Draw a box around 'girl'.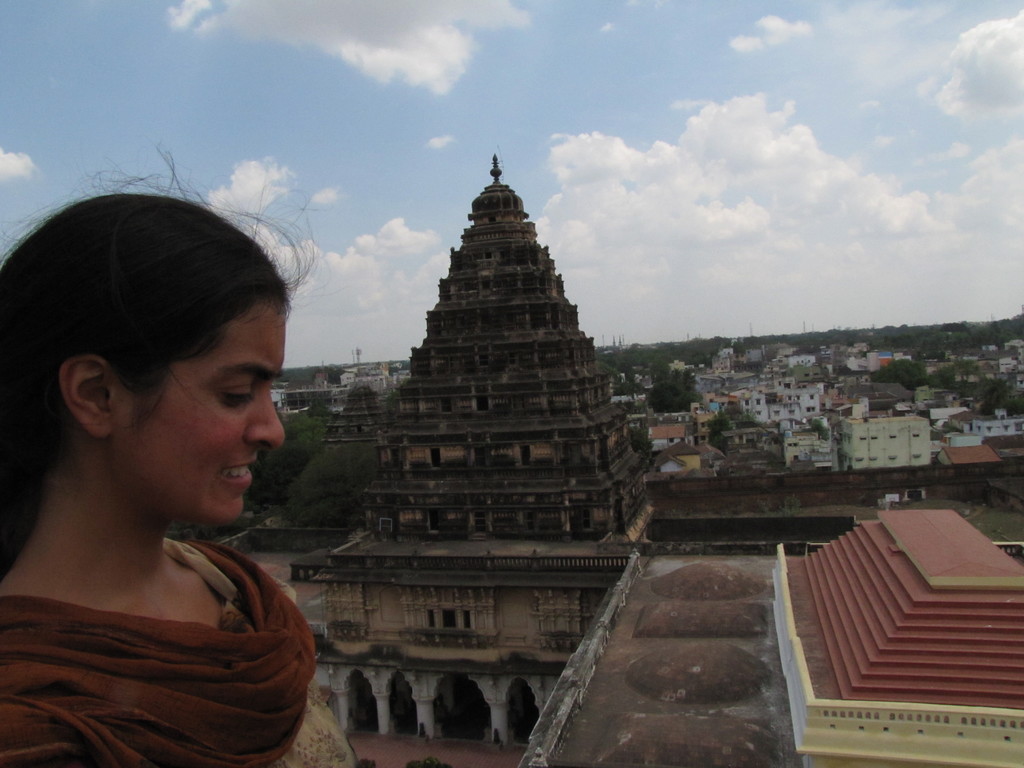
0, 140, 355, 767.
